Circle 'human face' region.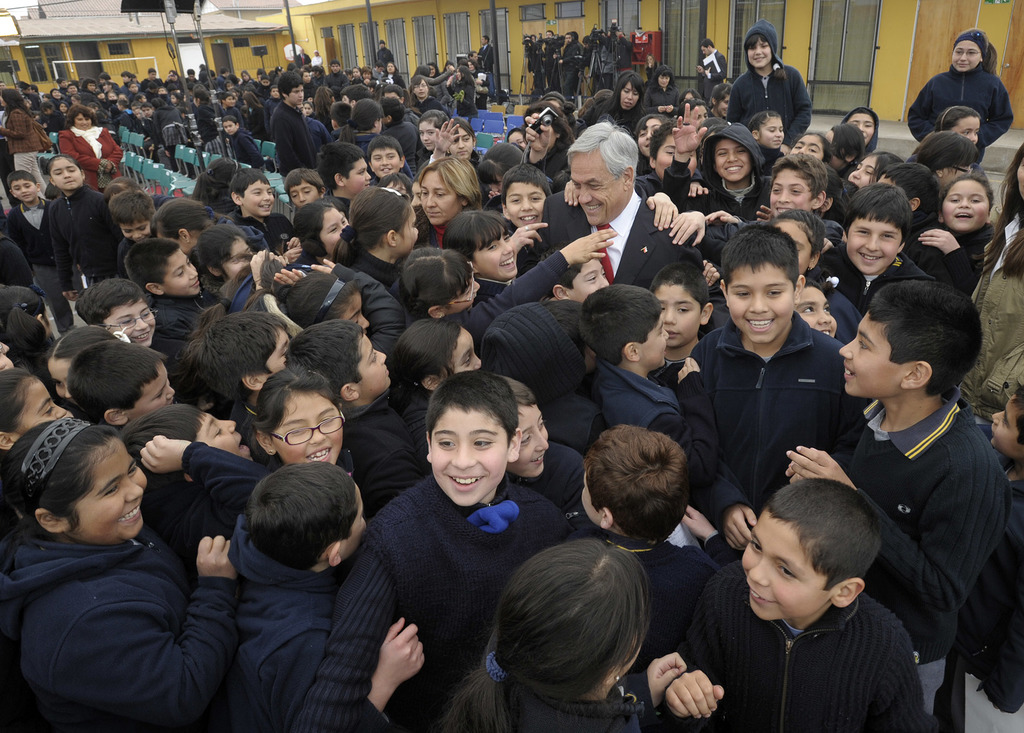
Region: [72, 111, 93, 133].
